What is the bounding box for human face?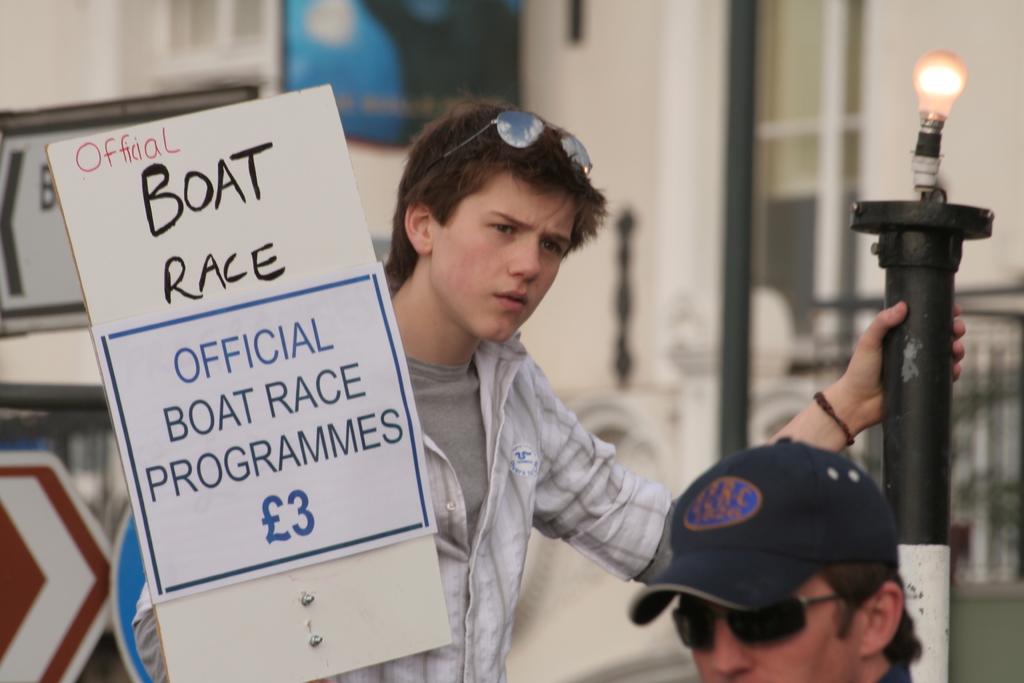
(left=425, top=172, right=576, bottom=343).
